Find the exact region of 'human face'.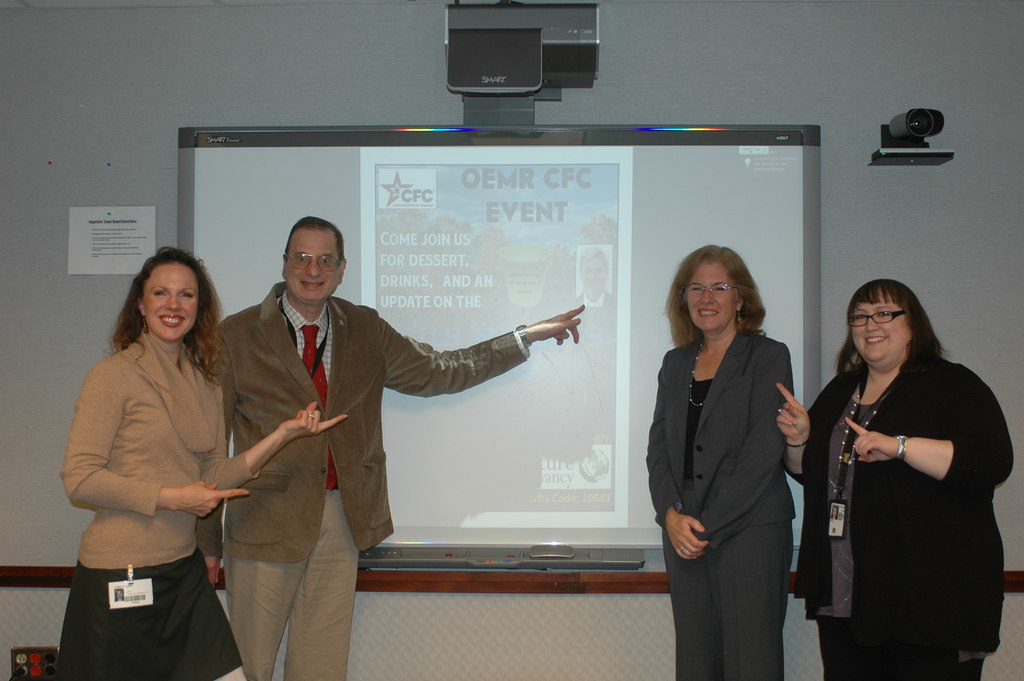
Exact region: 686:262:739:330.
